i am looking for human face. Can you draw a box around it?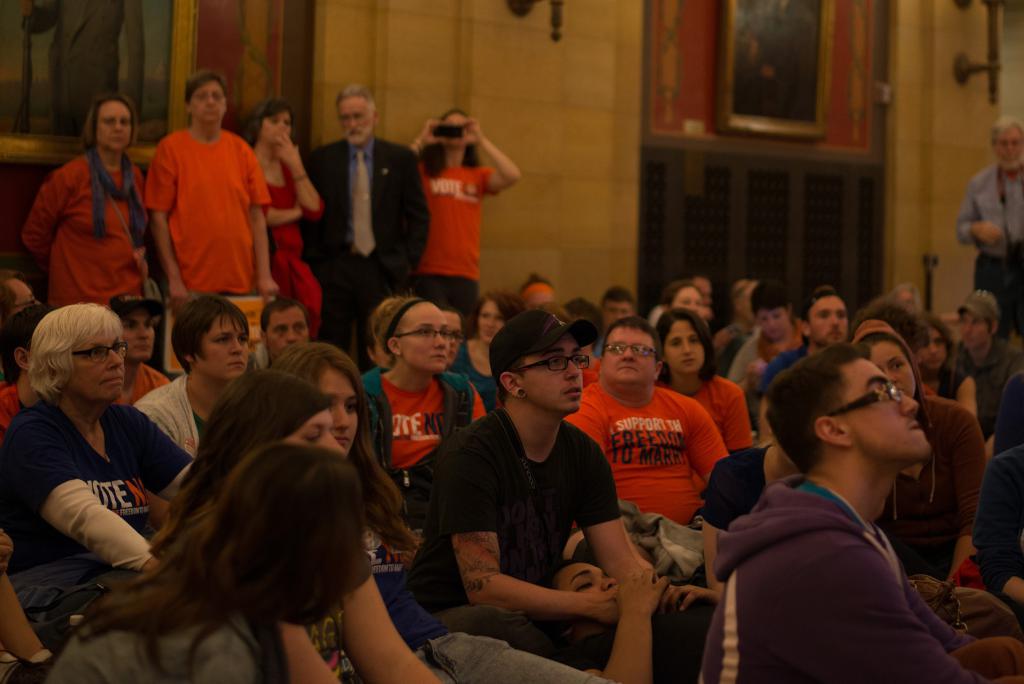
Sure, the bounding box is bbox=(339, 97, 373, 138).
